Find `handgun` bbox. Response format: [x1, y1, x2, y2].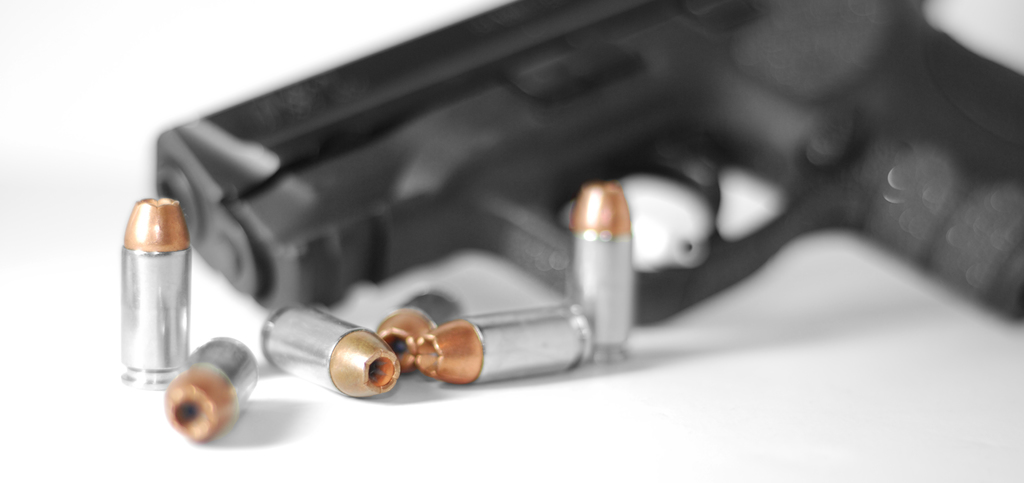
[156, 0, 1023, 331].
